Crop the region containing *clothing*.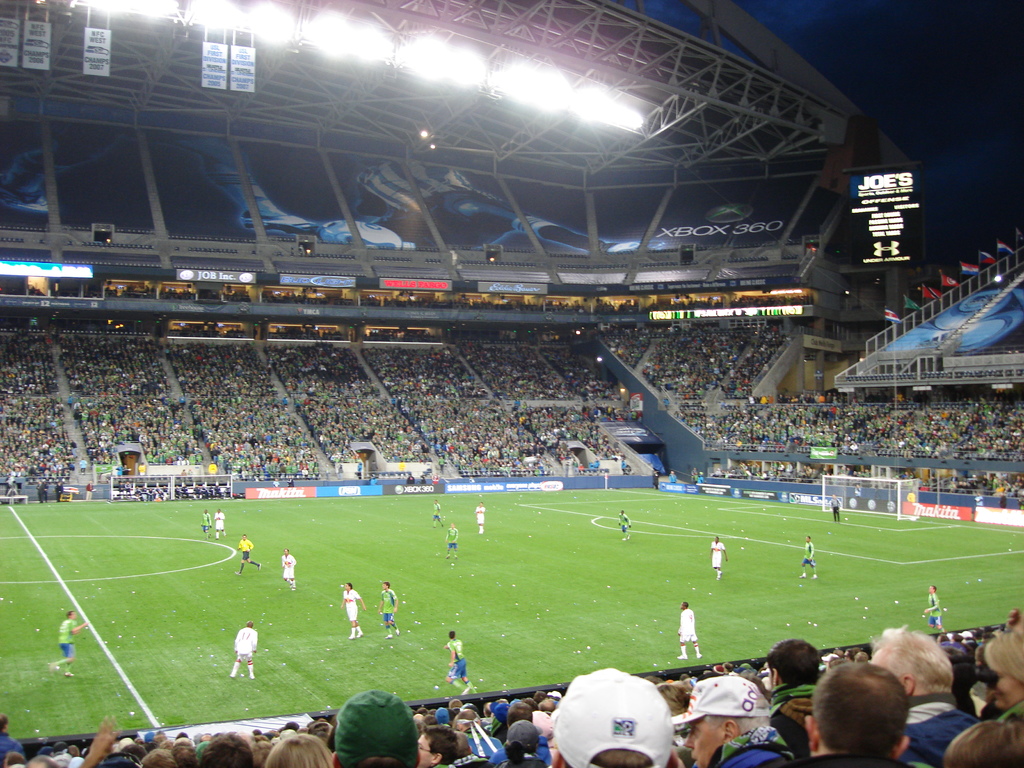
Crop region: <bbox>200, 513, 205, 536</bbox>.
